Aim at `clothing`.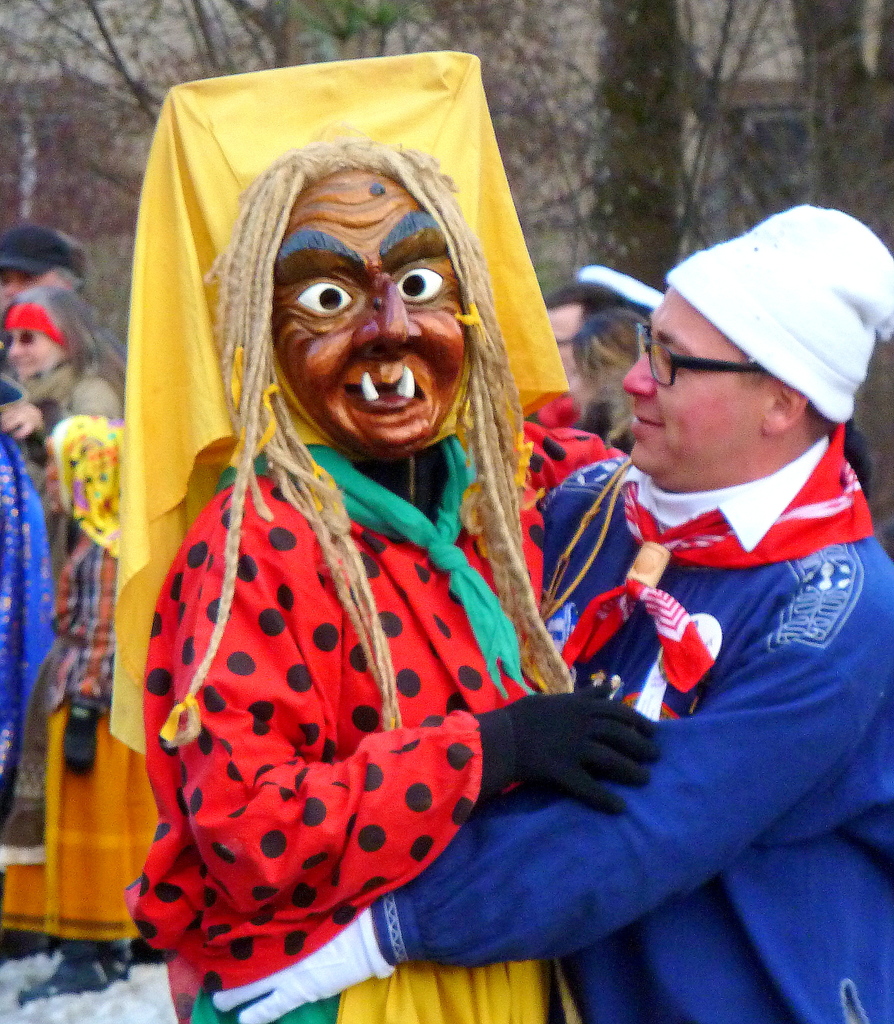
Aimed at box=[43, 530, 115, 707].
